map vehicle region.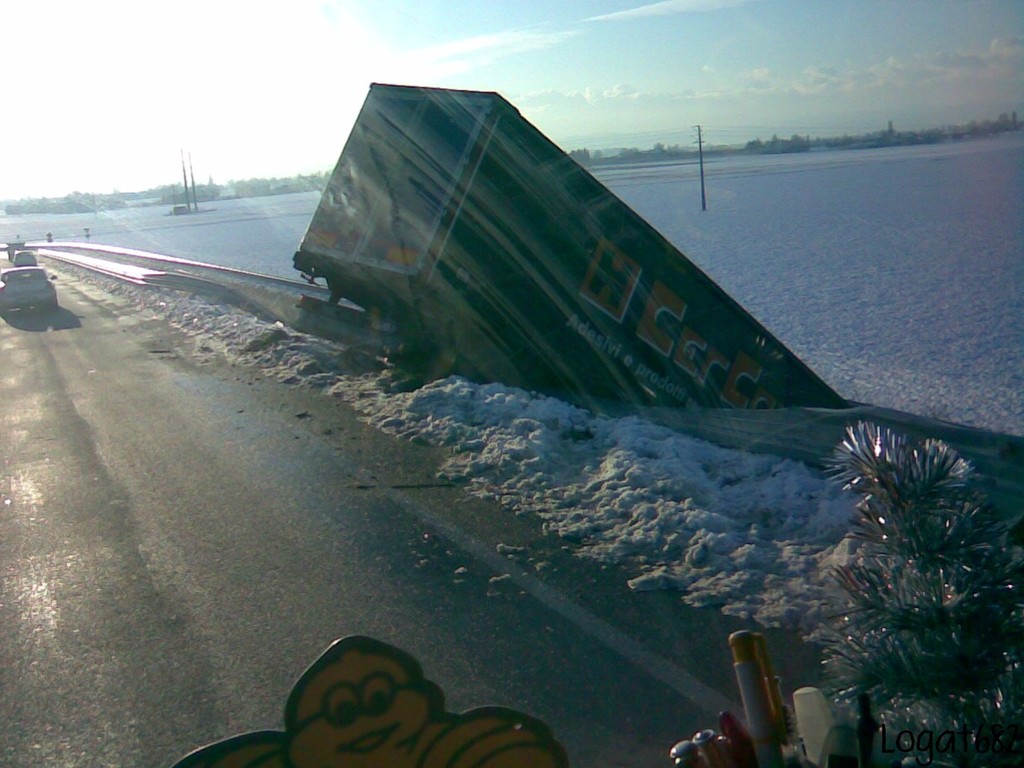
Mapped to pyautogui.locateOnScreen(181, 623, 875, 767).
